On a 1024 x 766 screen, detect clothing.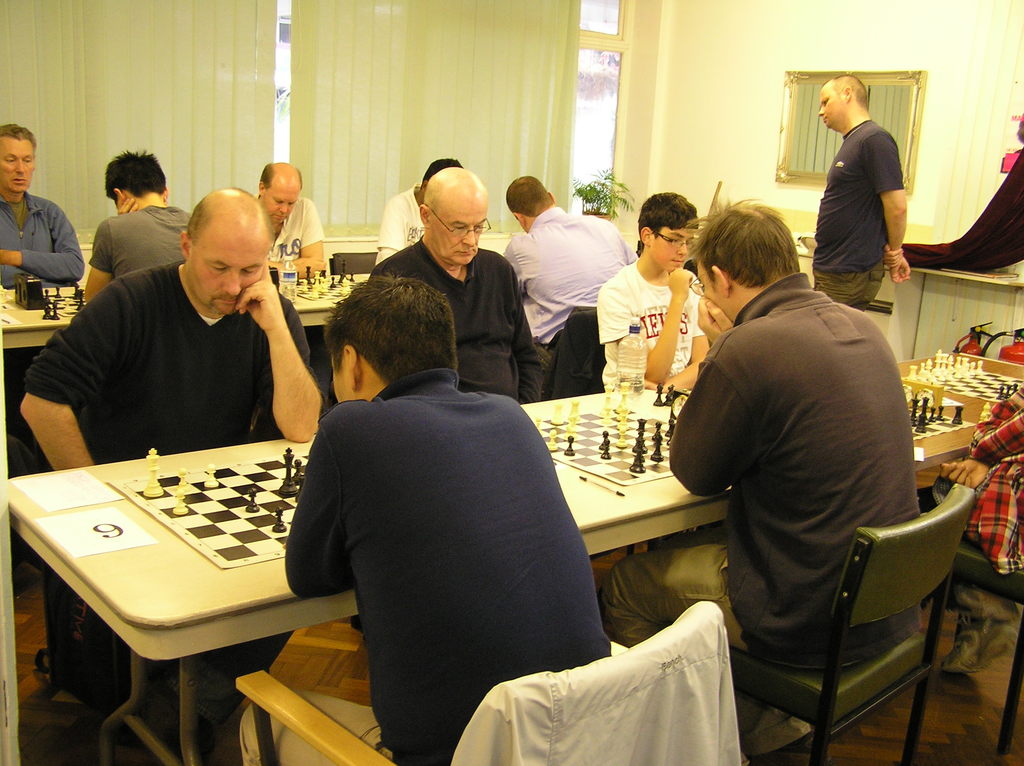
<bbox>809, 113, 900, 322</bbox>.
